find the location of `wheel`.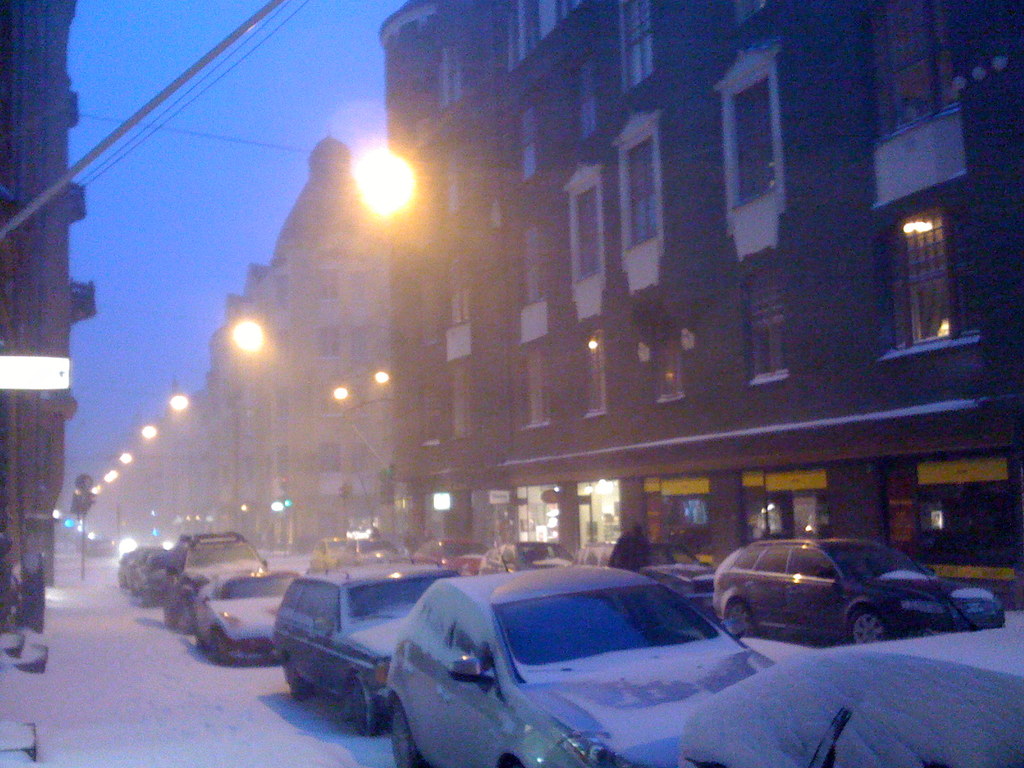
Location: 392/704/423/767.
